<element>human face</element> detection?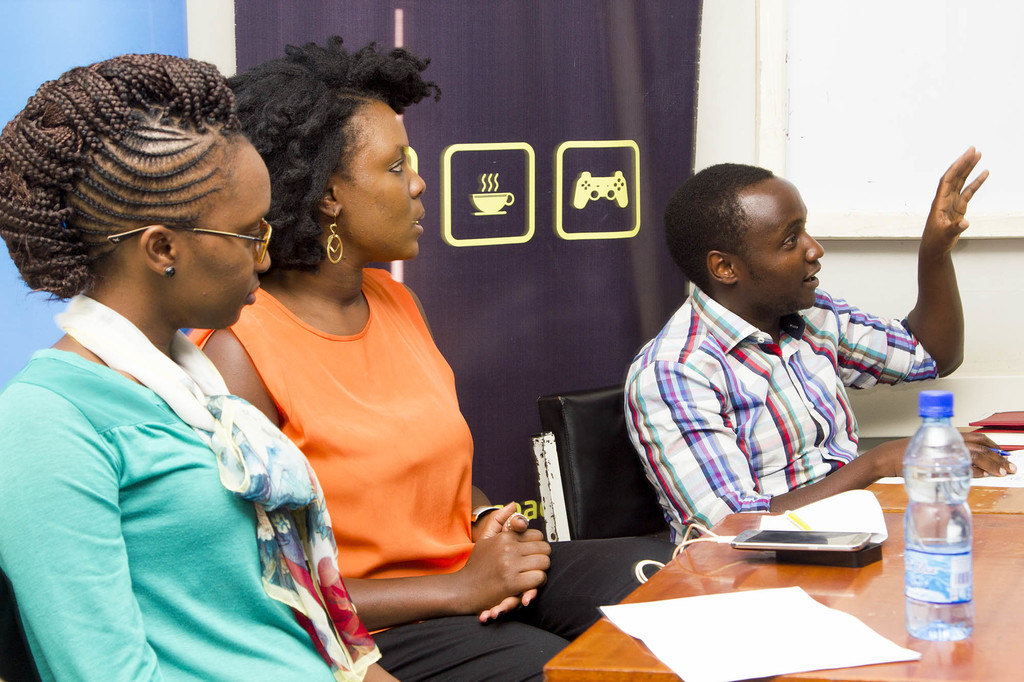
bbox=[175, 129, 280, 329]
